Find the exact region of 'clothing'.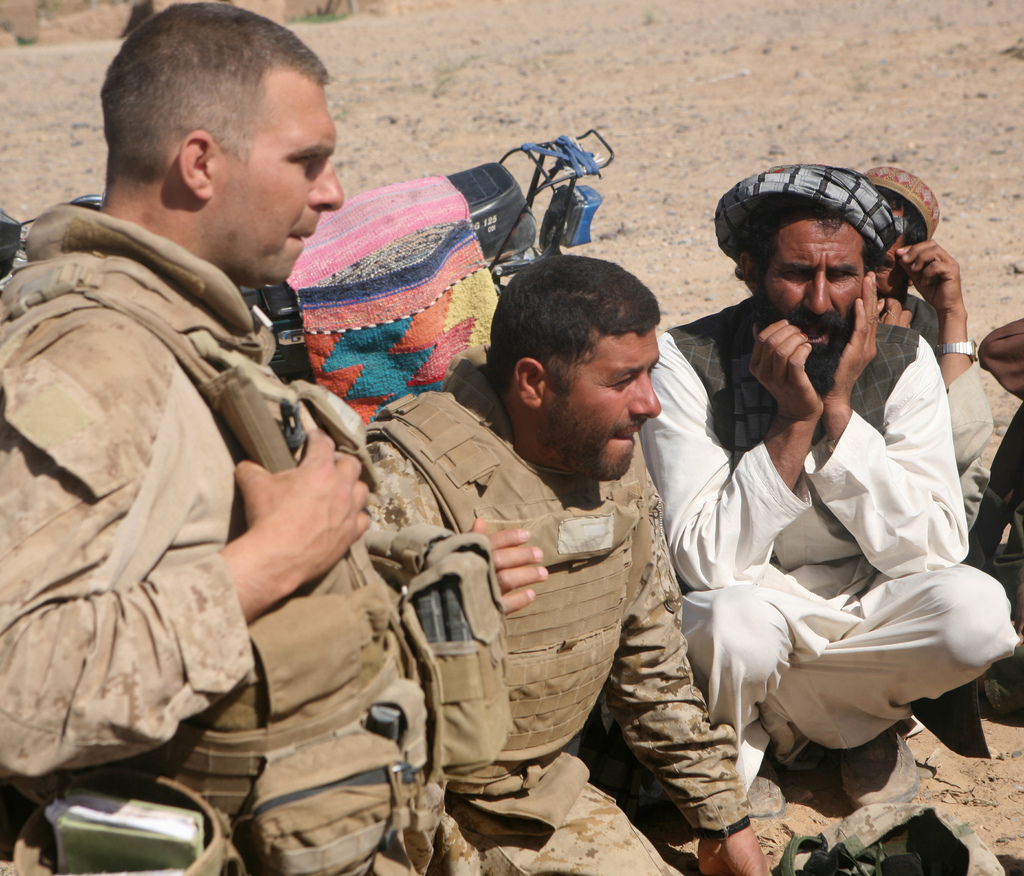
Exact region: detection(0, 194, 451, 875).
